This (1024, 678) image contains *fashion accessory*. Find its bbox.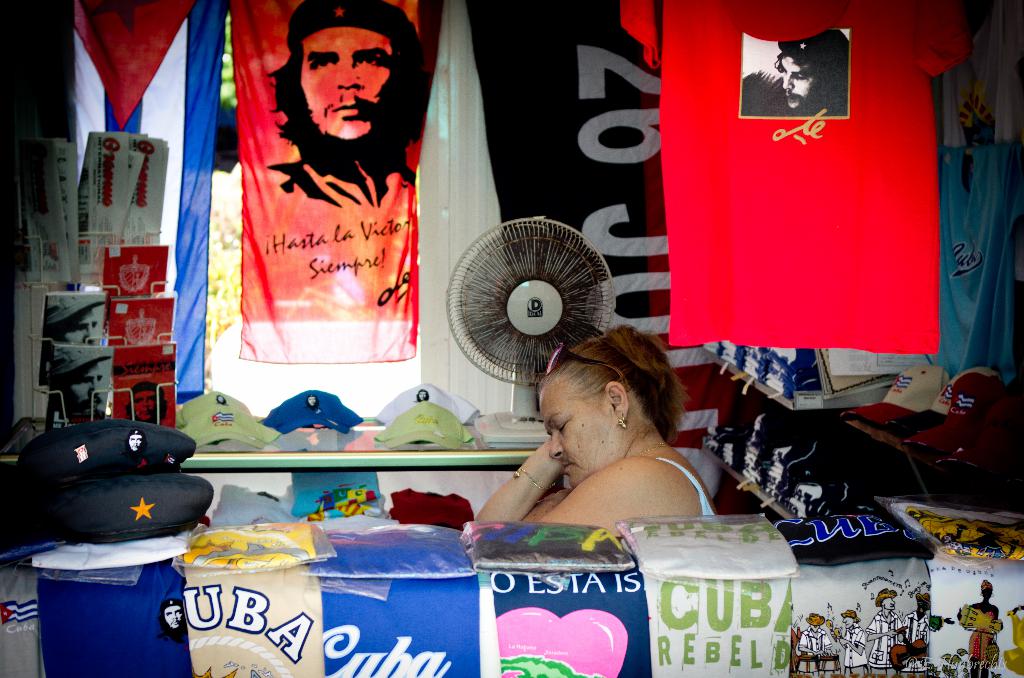
box(513, 466, 559, 494).
